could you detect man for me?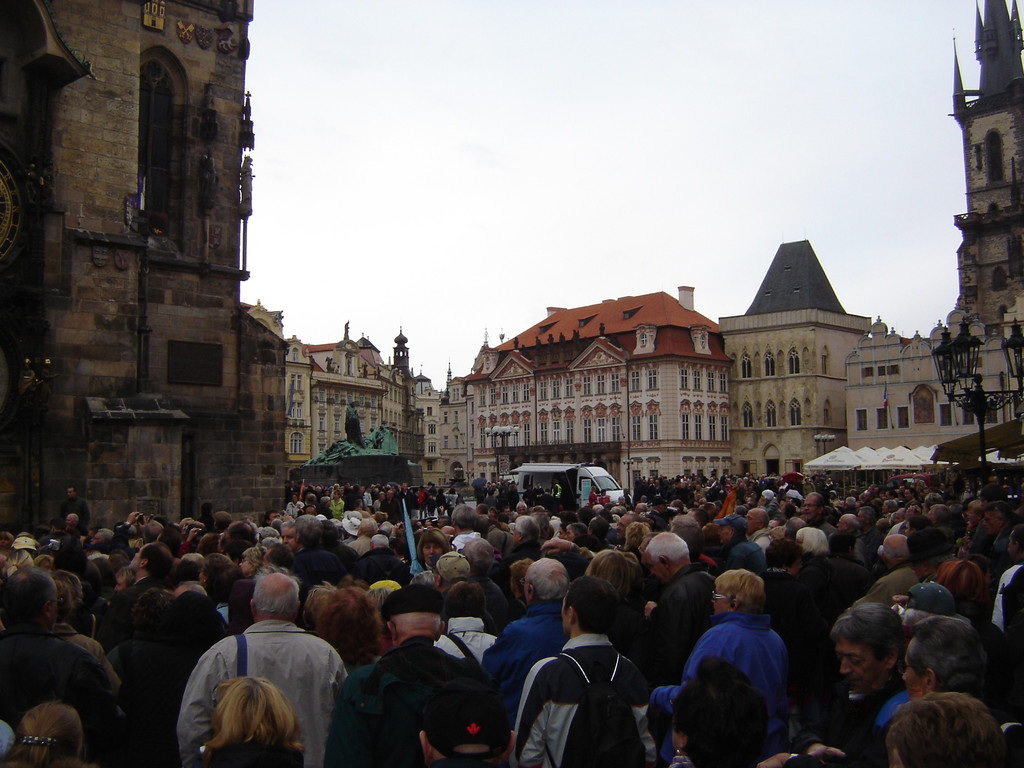
Detection result: 669 497 689 515.
